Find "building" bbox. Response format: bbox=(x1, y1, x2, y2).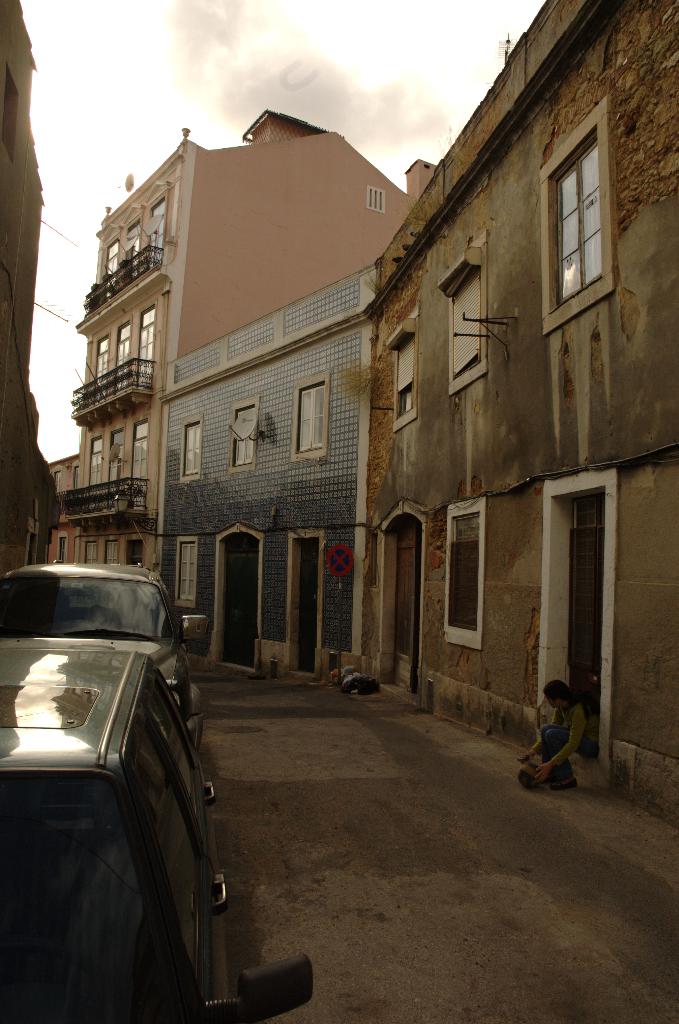
bbox=(43, 0, 678, 822).
